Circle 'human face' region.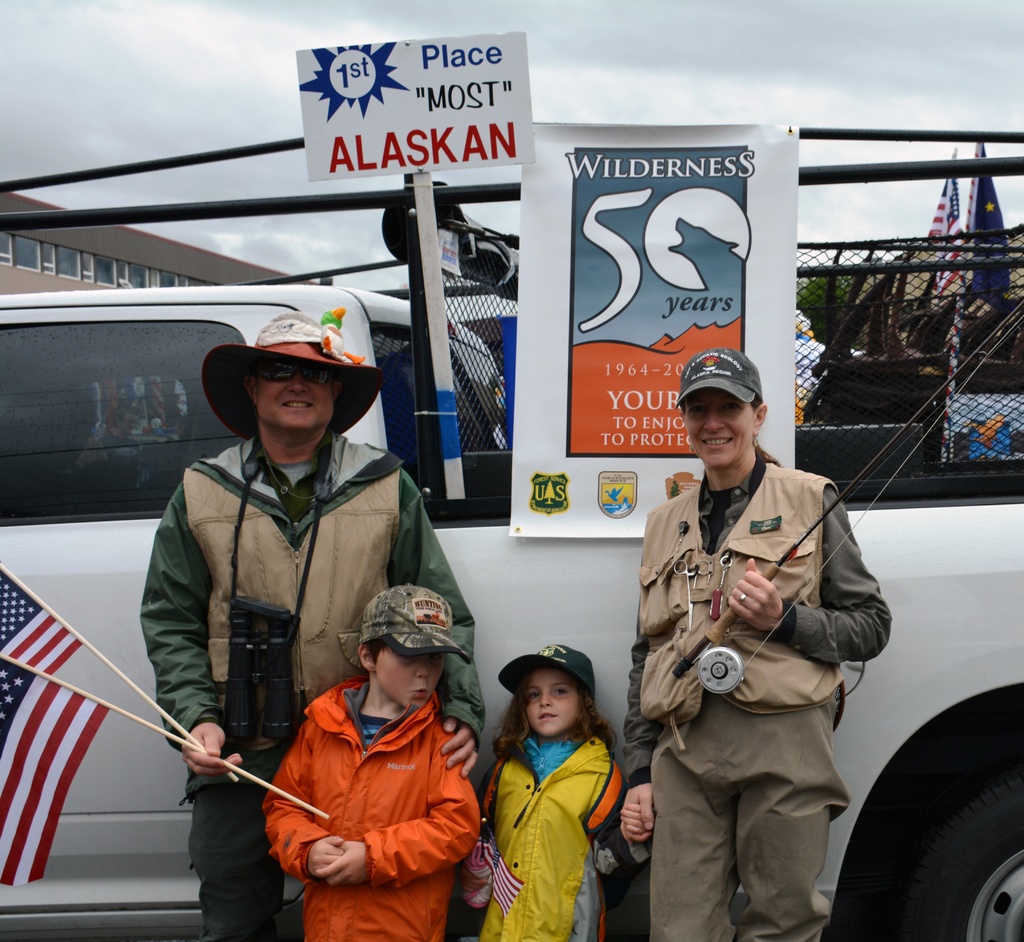
Region: 373 645 444 713.
